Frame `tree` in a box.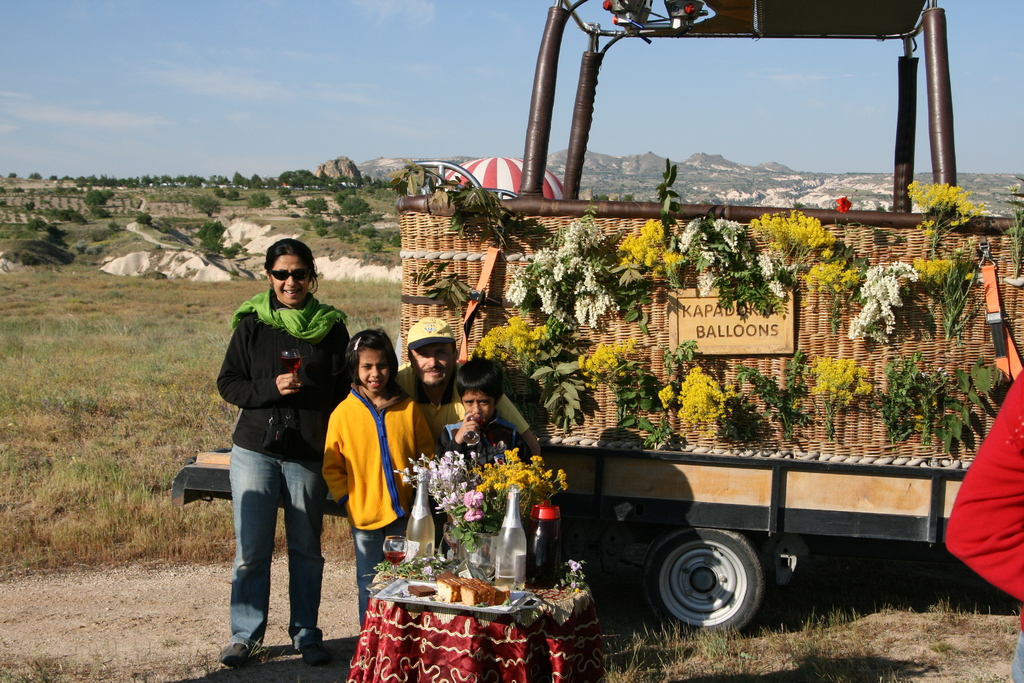
left=161, top=175, right=174, bottom=185.
